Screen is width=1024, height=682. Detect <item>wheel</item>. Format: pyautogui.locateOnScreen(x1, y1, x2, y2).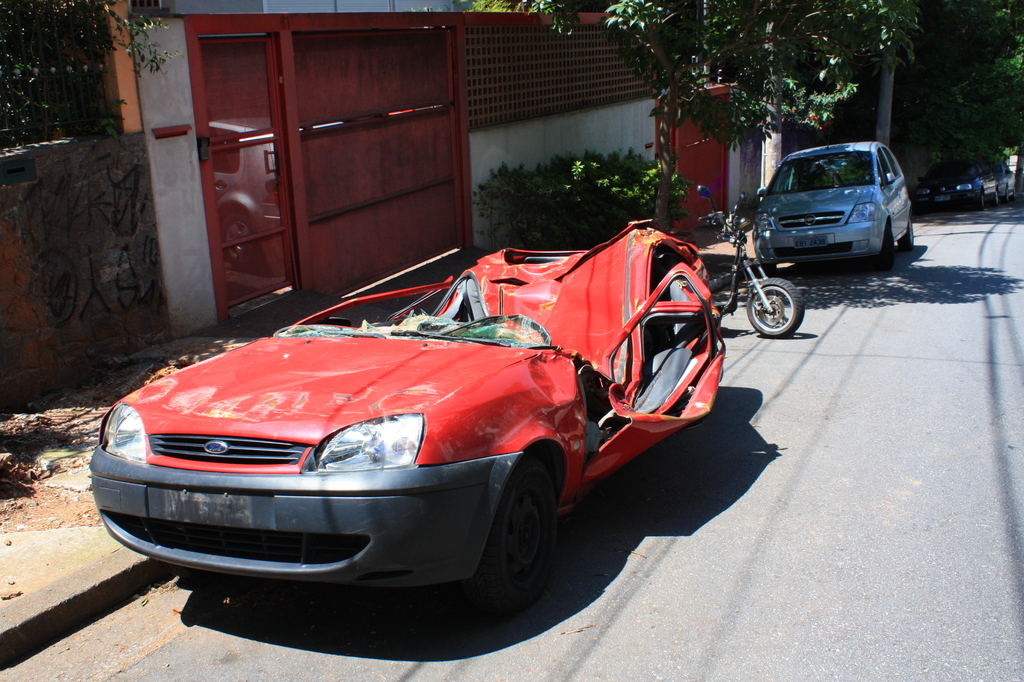
pyautogui.locateOnScreen(907, 219, 918, 243).
